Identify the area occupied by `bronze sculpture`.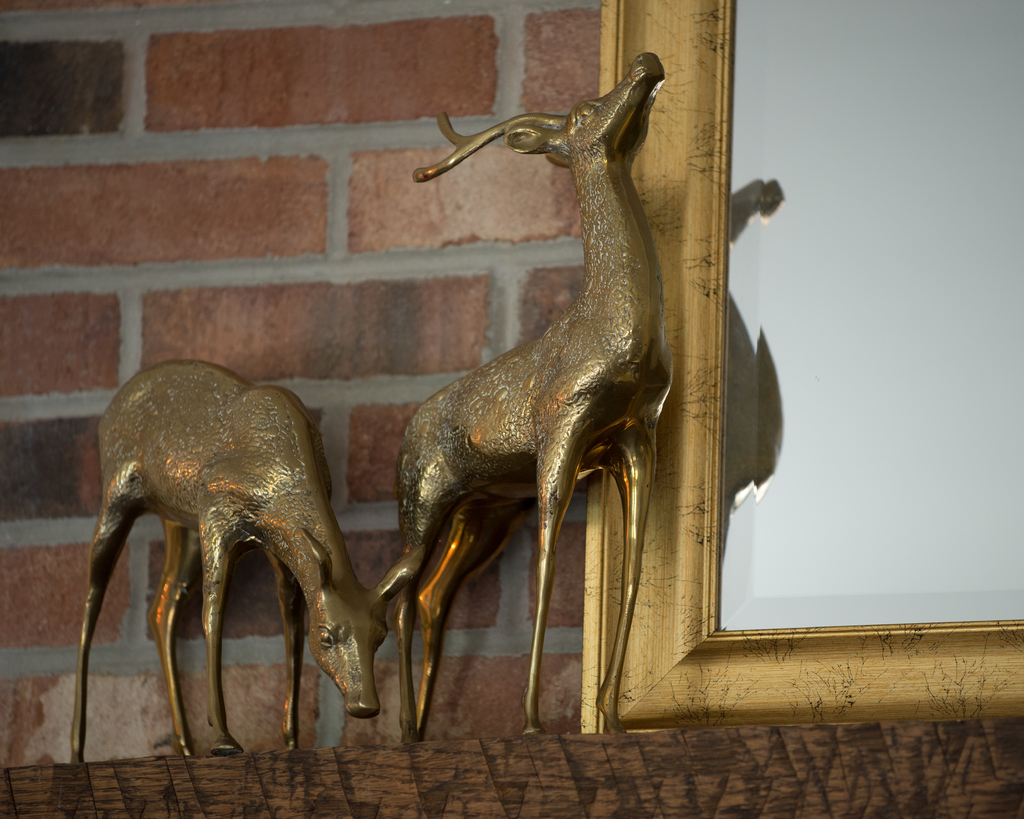
Area: <box>358,69,675,703</box>.
